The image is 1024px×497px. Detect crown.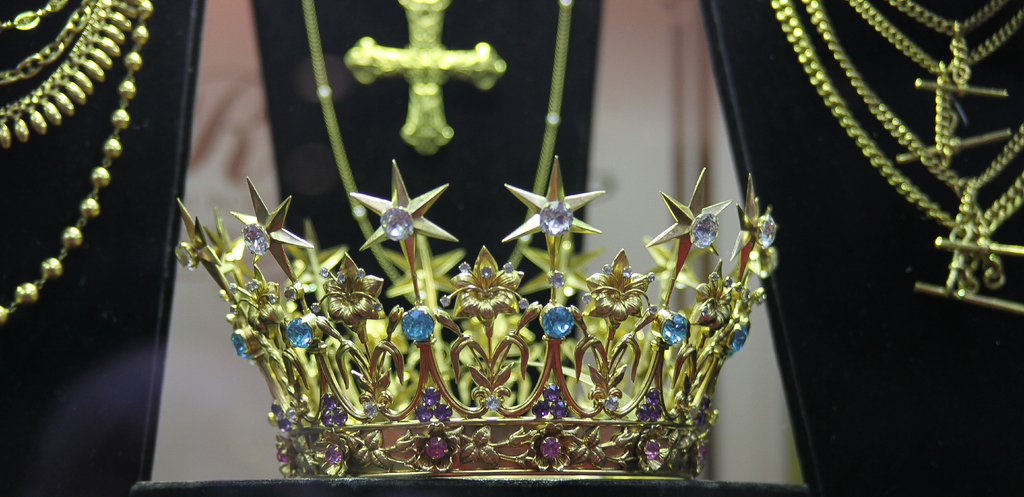
Detection: locate(178, 158, 781, 485).
